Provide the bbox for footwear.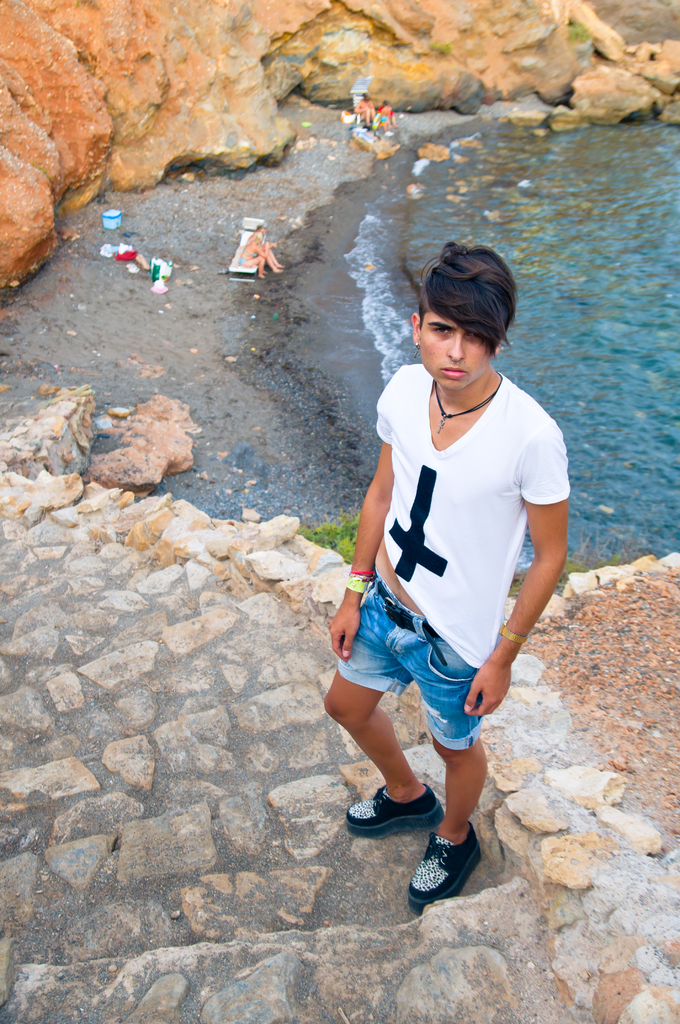
<box>410,826,485,910</box>.
